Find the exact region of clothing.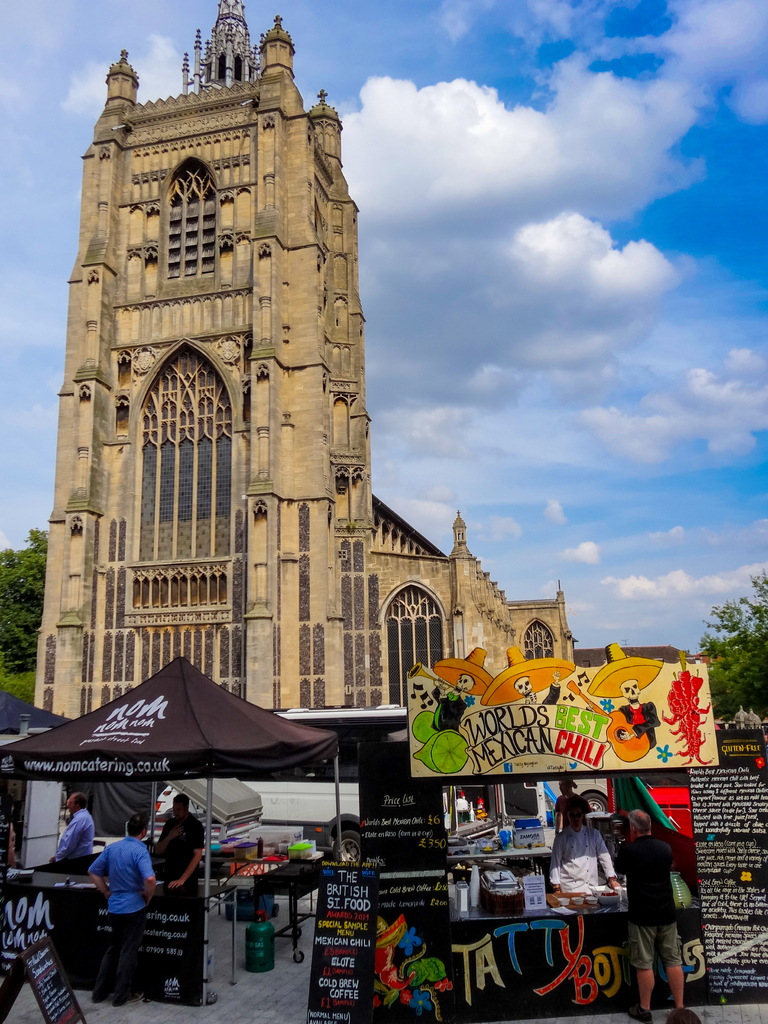
Exact region: 88:835:152:1003.
